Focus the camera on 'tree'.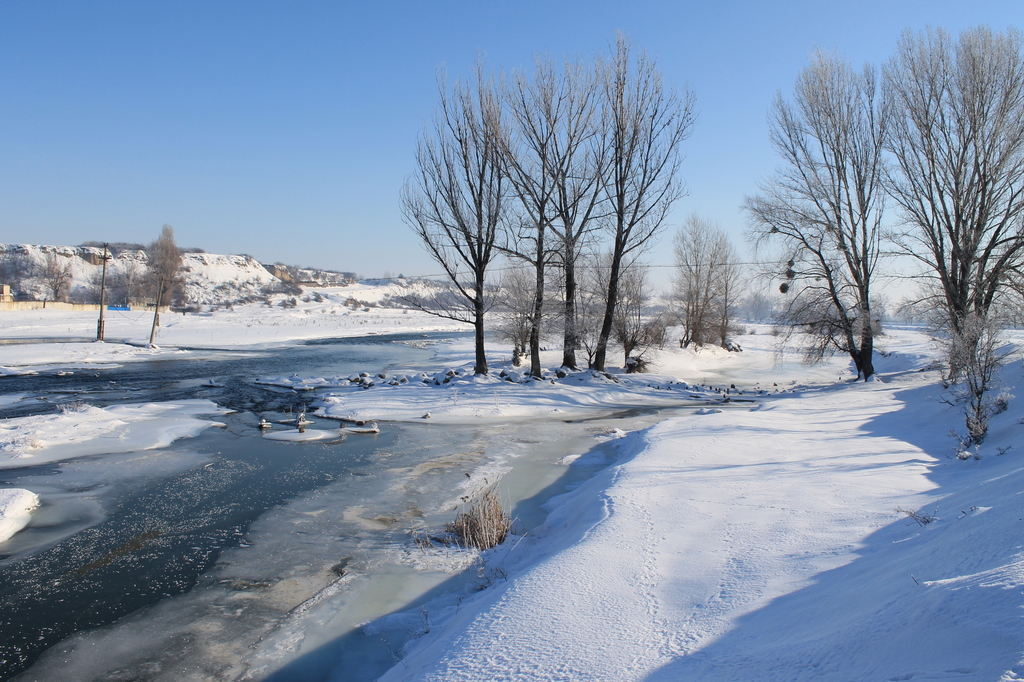
Focus region: <region>729, 42, 913, 384</region>.
